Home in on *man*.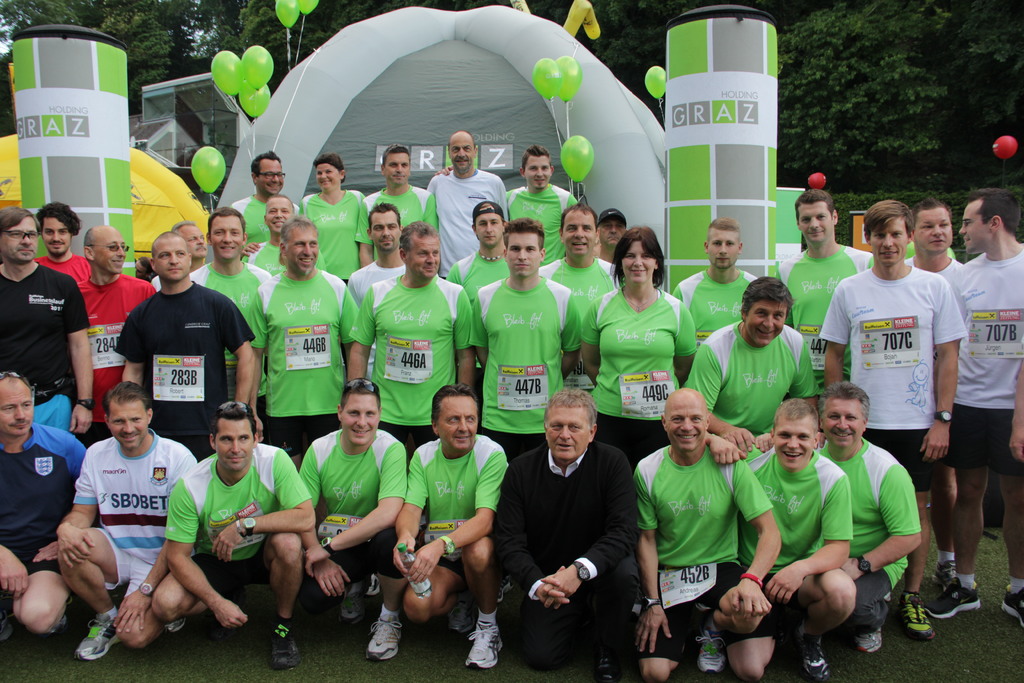
Homed in at [left=499, top=386, right=646, bottom=671].
